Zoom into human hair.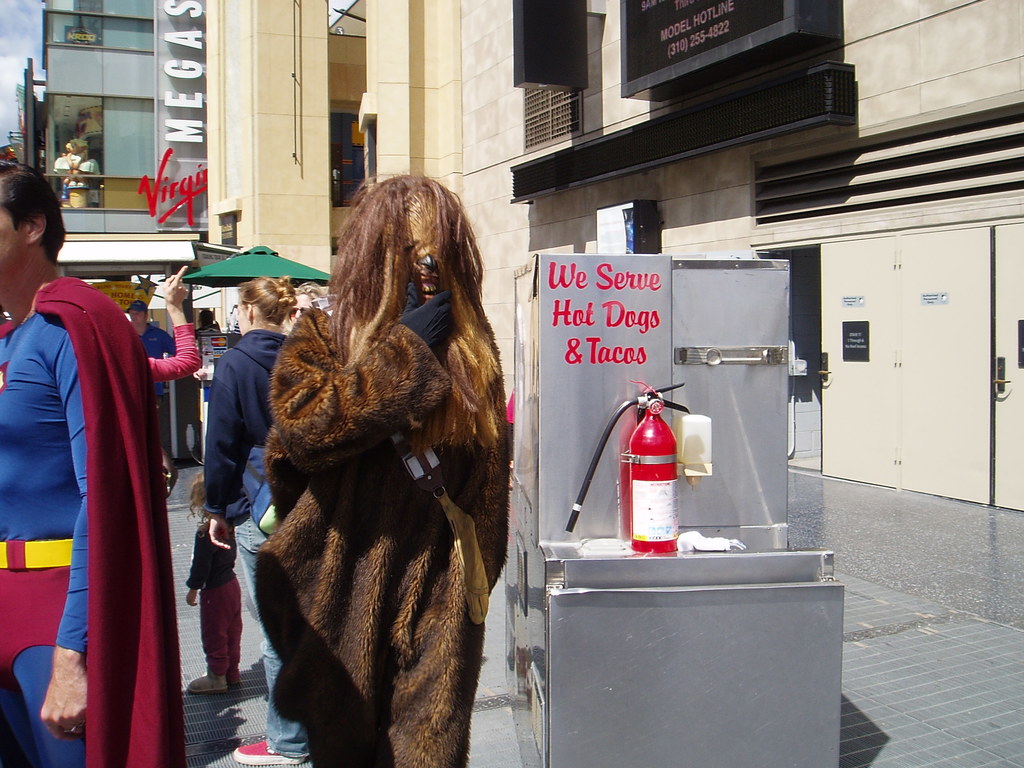
Zoom target: (x1=200, y1=307, x2=216, y2=330).
